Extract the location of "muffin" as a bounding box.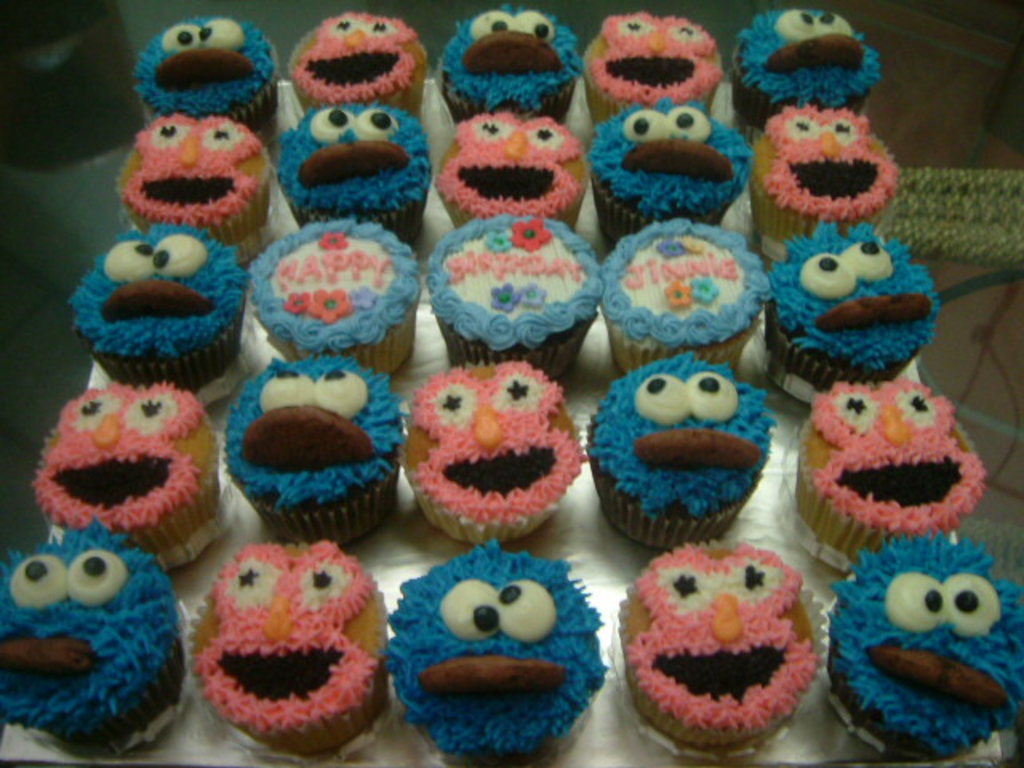
(614, 554, 822, 744).
